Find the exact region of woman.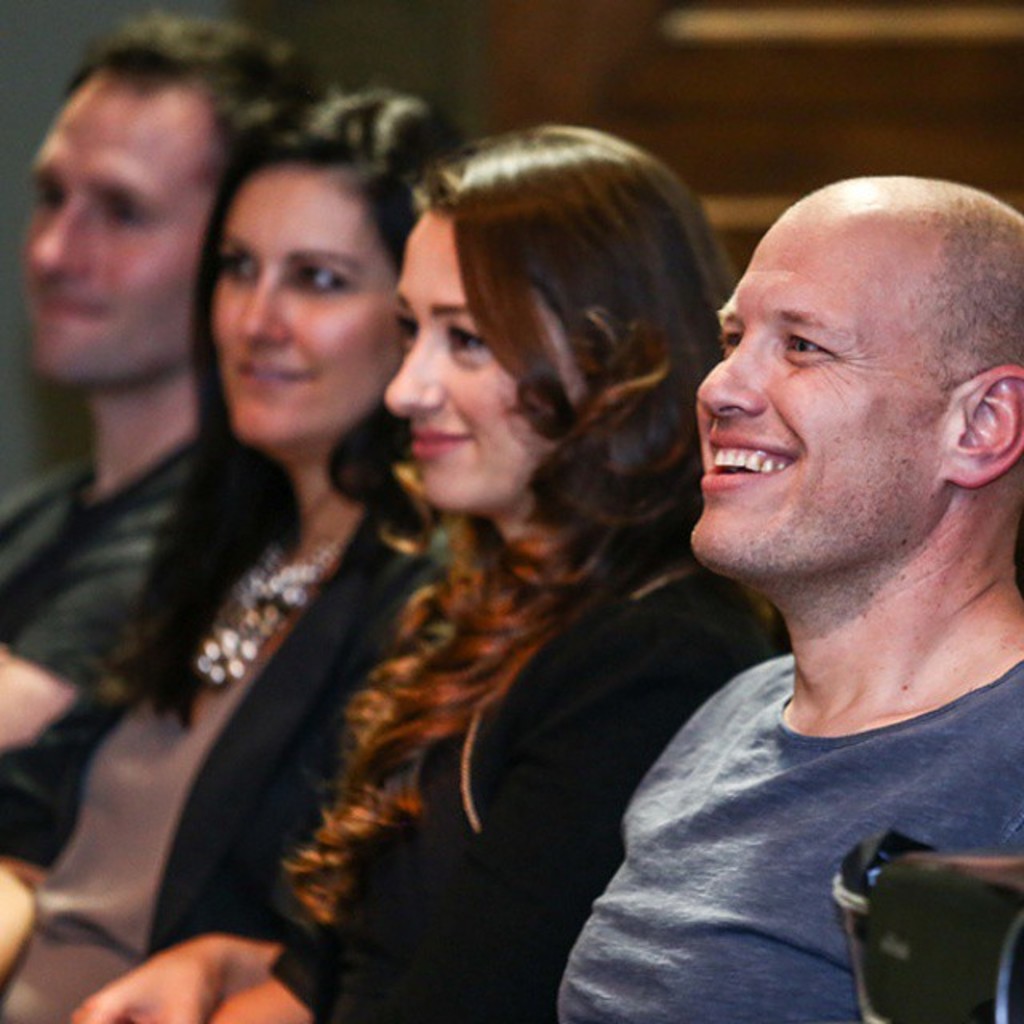
Exact region: select_region(0, 77, 464, 1022).
